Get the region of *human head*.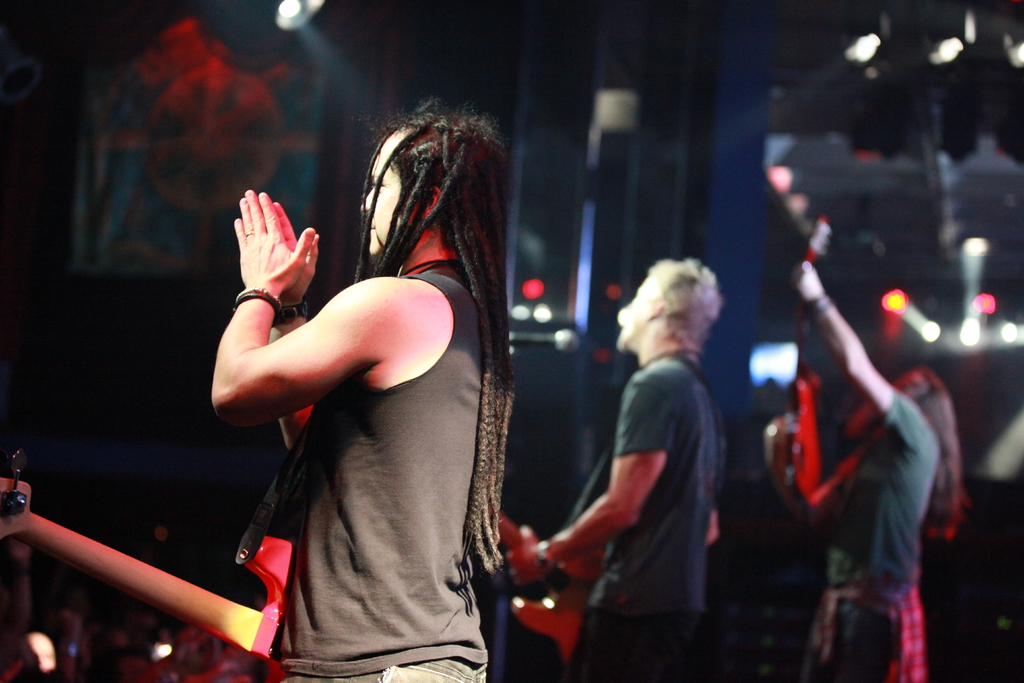
locate(889, 365, 944, 413).
